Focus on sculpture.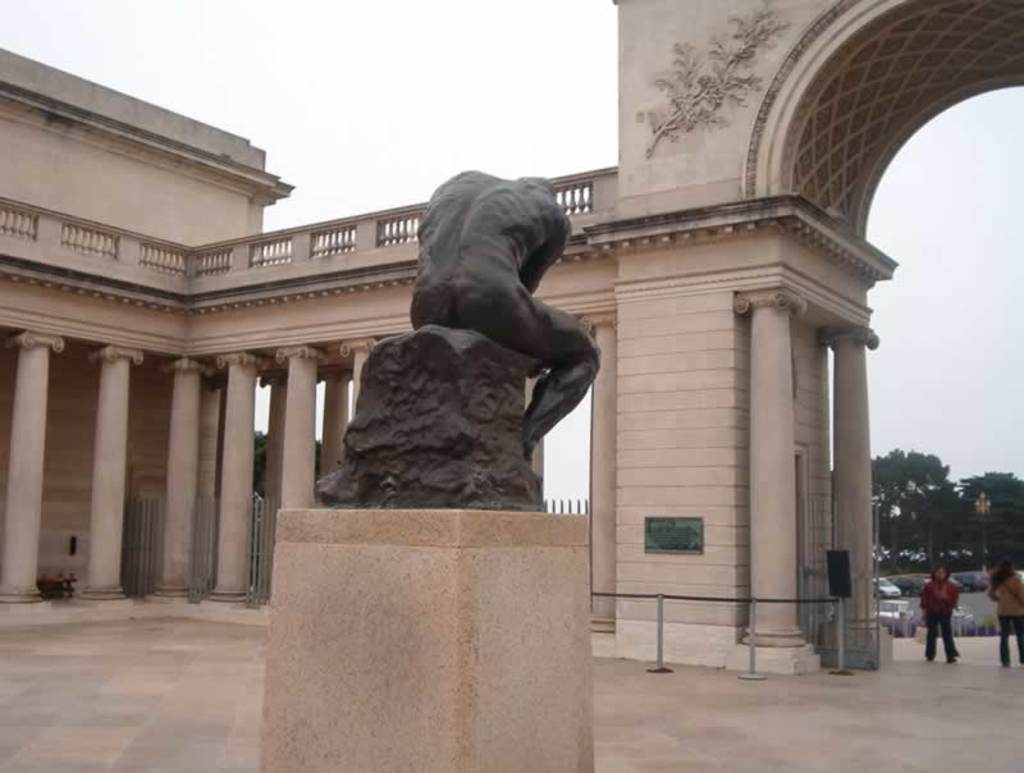
Focused at [315,159,605,534].
